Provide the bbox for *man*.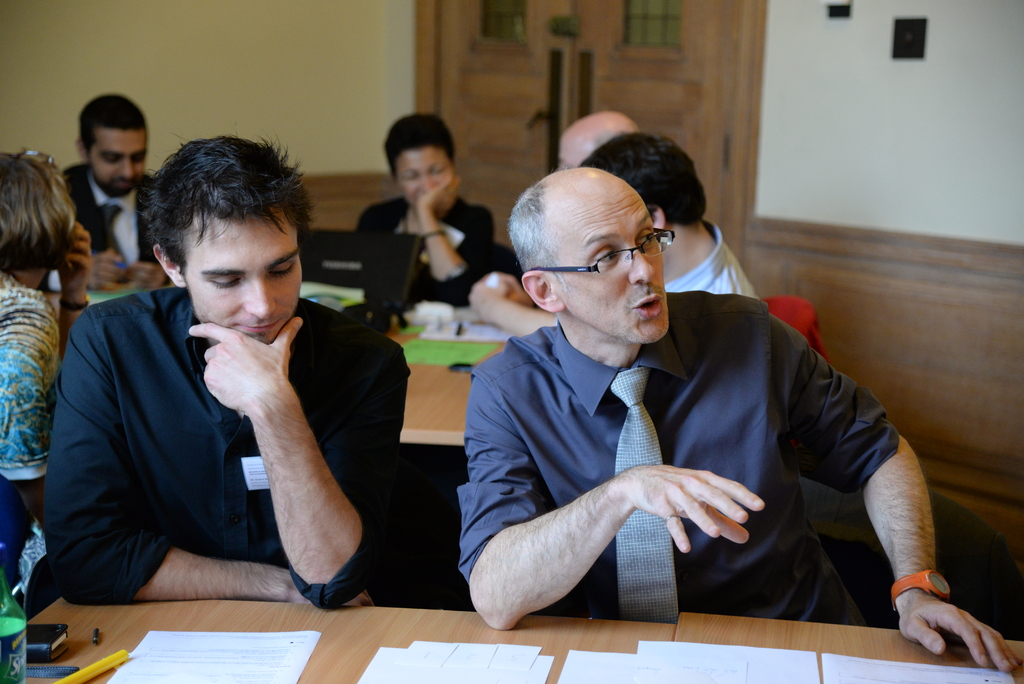
(54,90,184,294).
